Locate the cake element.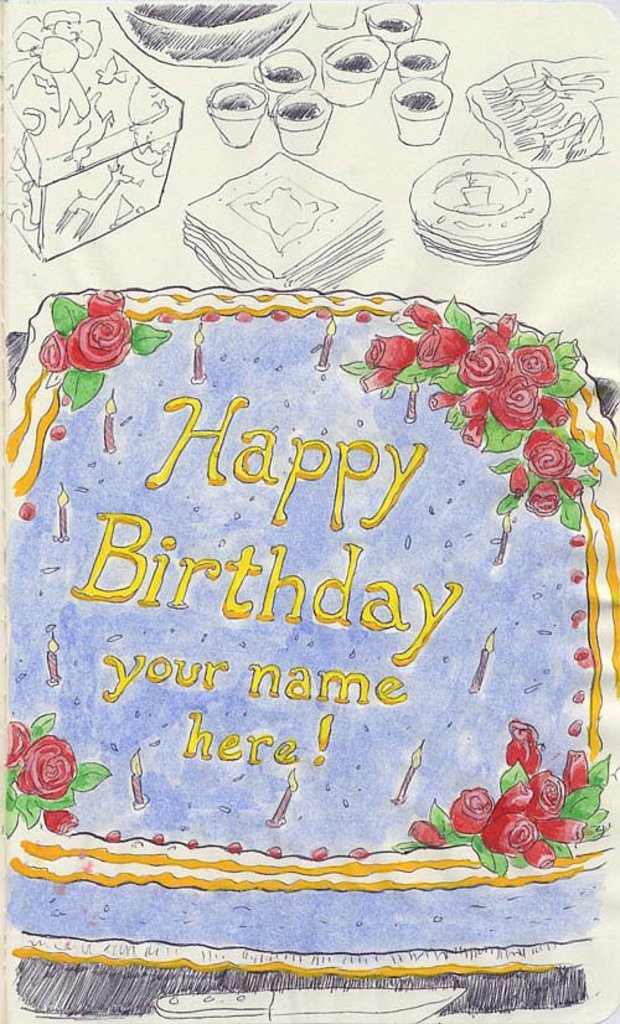
Element bbox: <bbox>0, 284, 619, 969</bbox>.
